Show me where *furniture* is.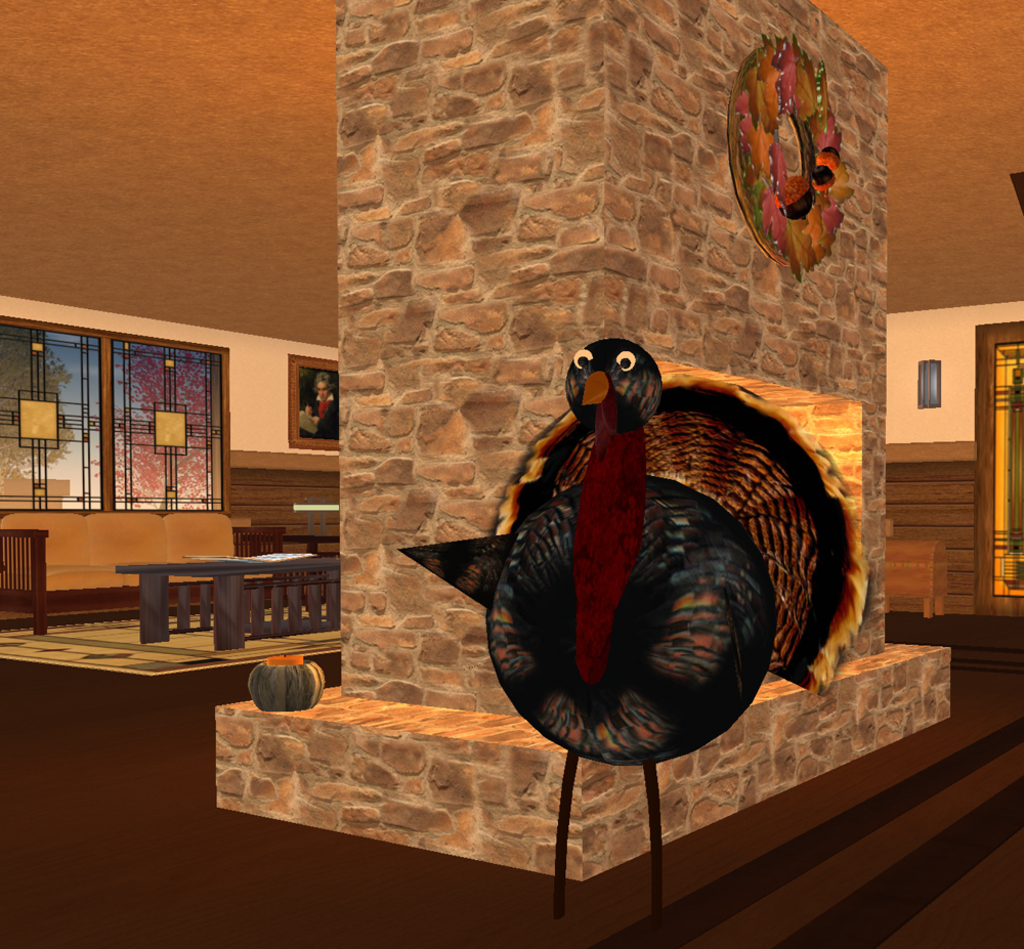
*furniture* is at 881, 536, 947, 617.
